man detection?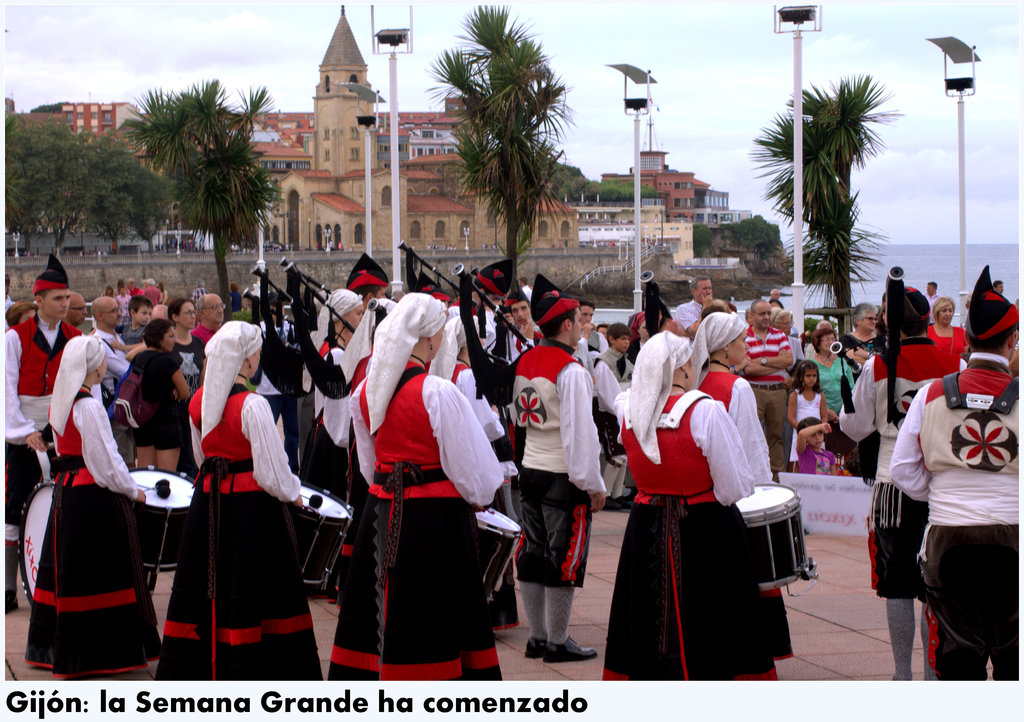
box=[189, 297, 225, 345]
